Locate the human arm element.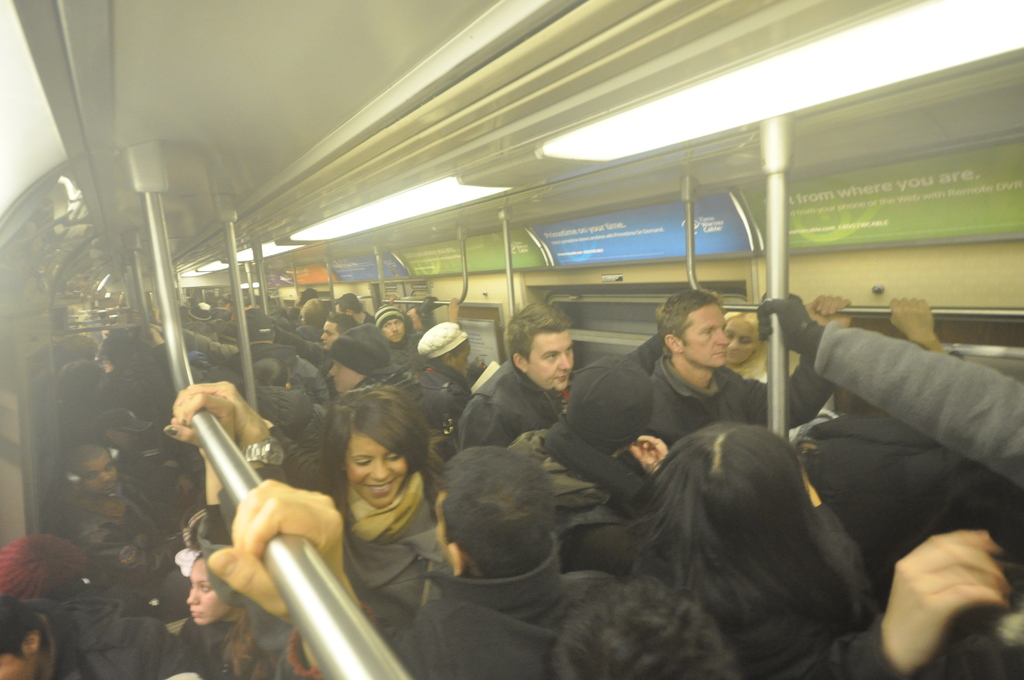
Element bbox: [x1=163, y1=387, x2=248, y2=514].
